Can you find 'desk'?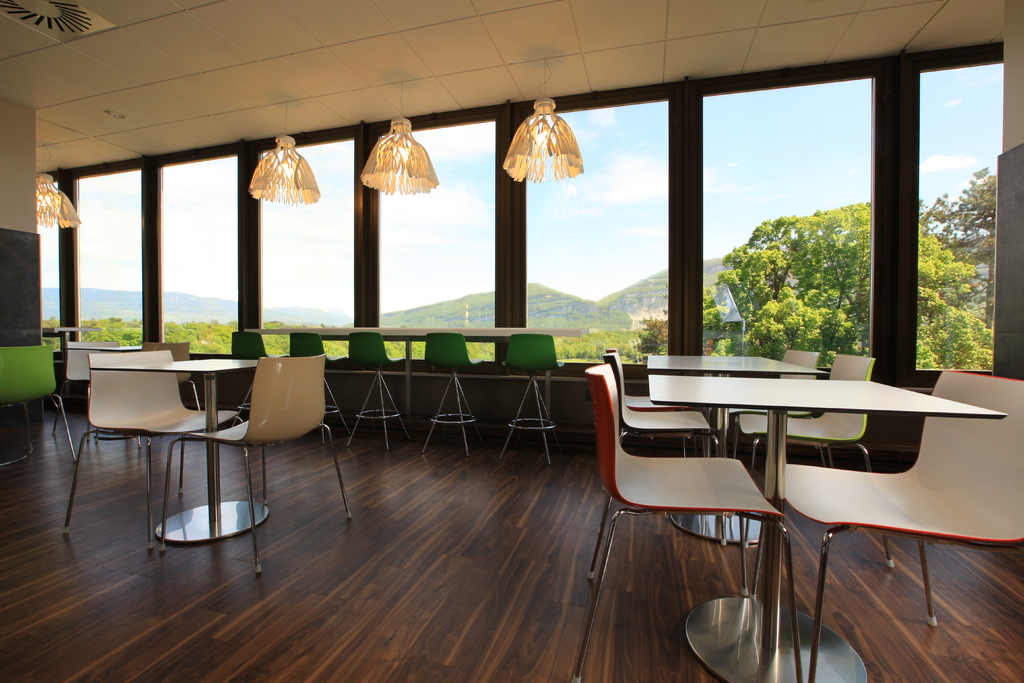
Yes, bounding box: box(92, 349, 280, 553).
